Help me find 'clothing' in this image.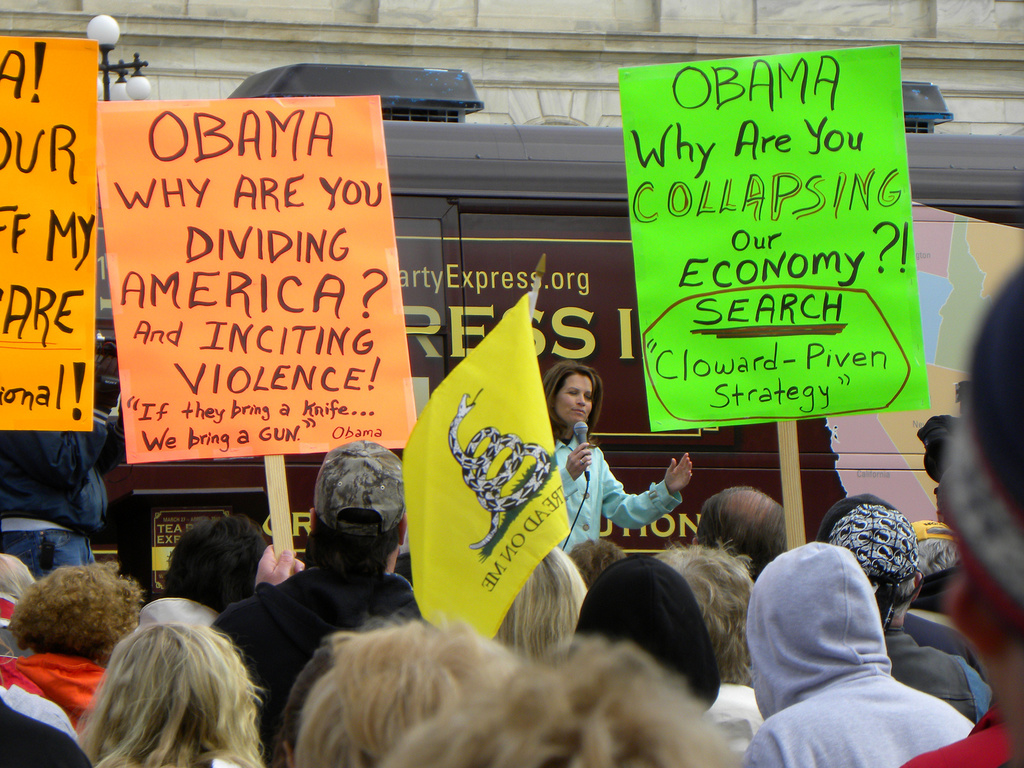
Found it: 904, 717, 1010, 767.
